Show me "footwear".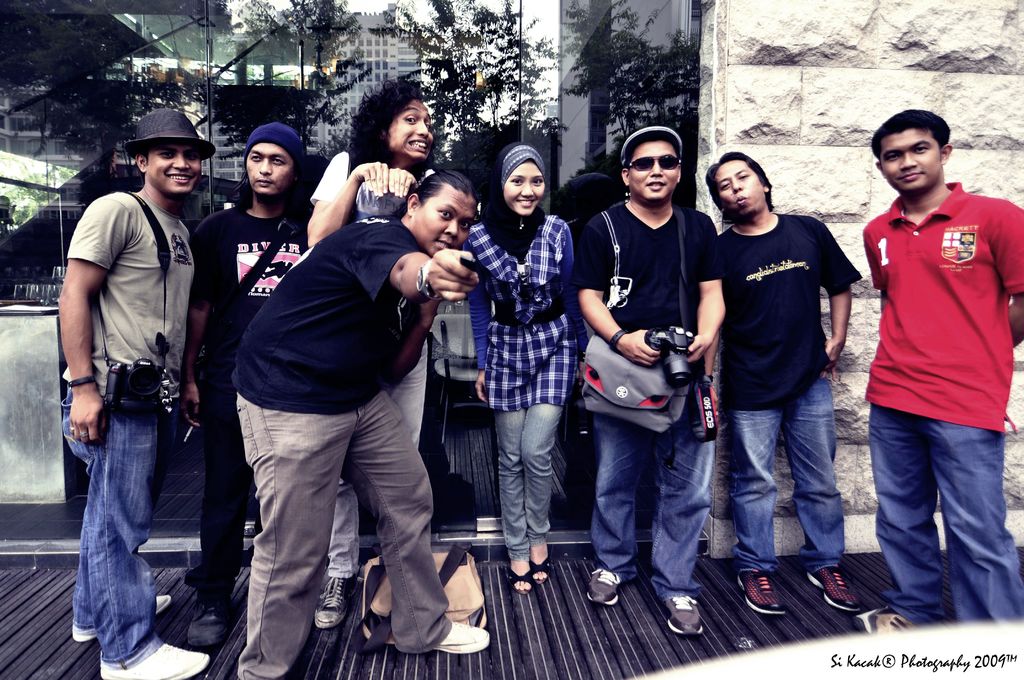
"footwear" is here: locate(806, 563, 860, 613).
